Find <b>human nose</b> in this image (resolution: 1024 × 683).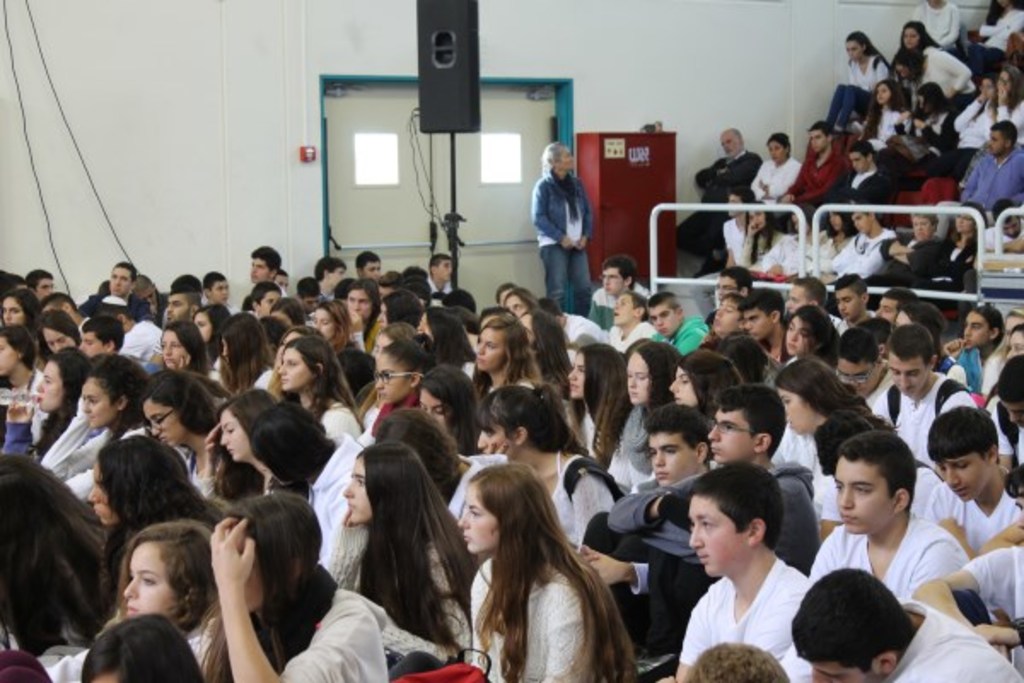
(457,514,469,524).
